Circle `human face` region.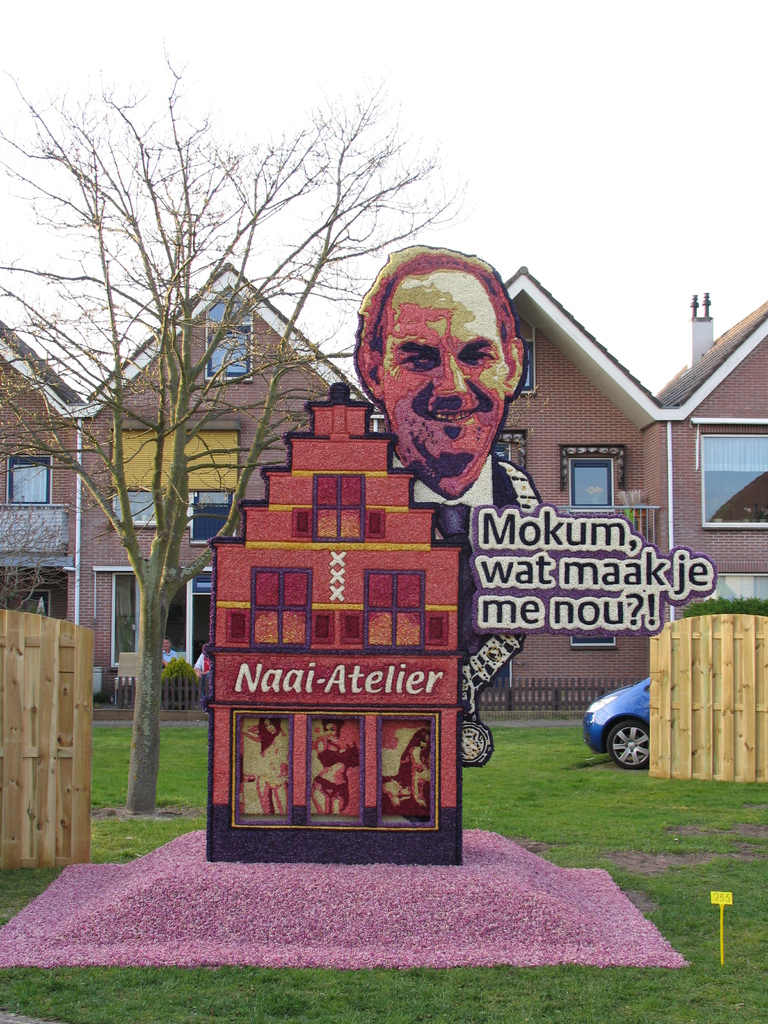
Region: box(421, 735, 428, 751).
